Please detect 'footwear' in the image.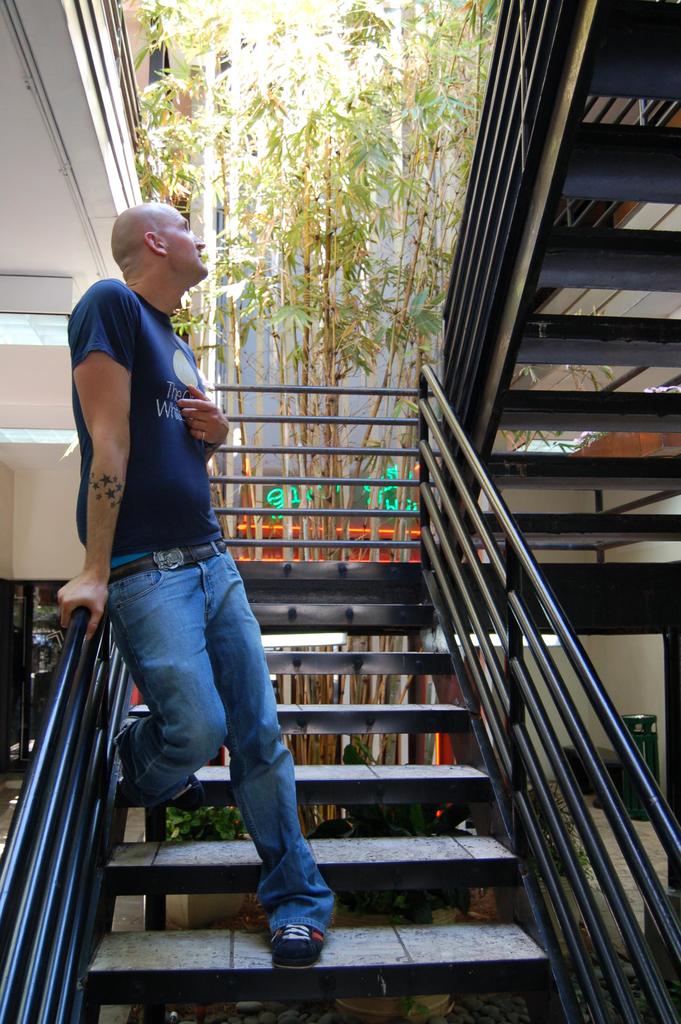
left=117, top=713, right=209, bottom=817.
